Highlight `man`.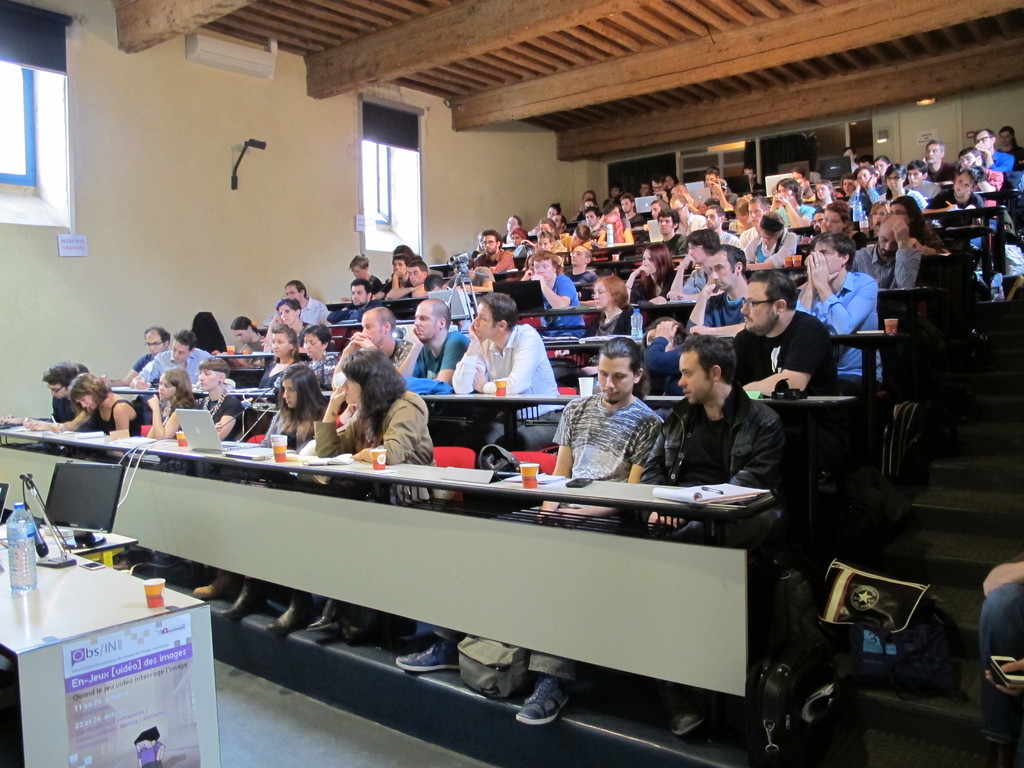
Highlighted region: crop(903, 159, 943, 203).
